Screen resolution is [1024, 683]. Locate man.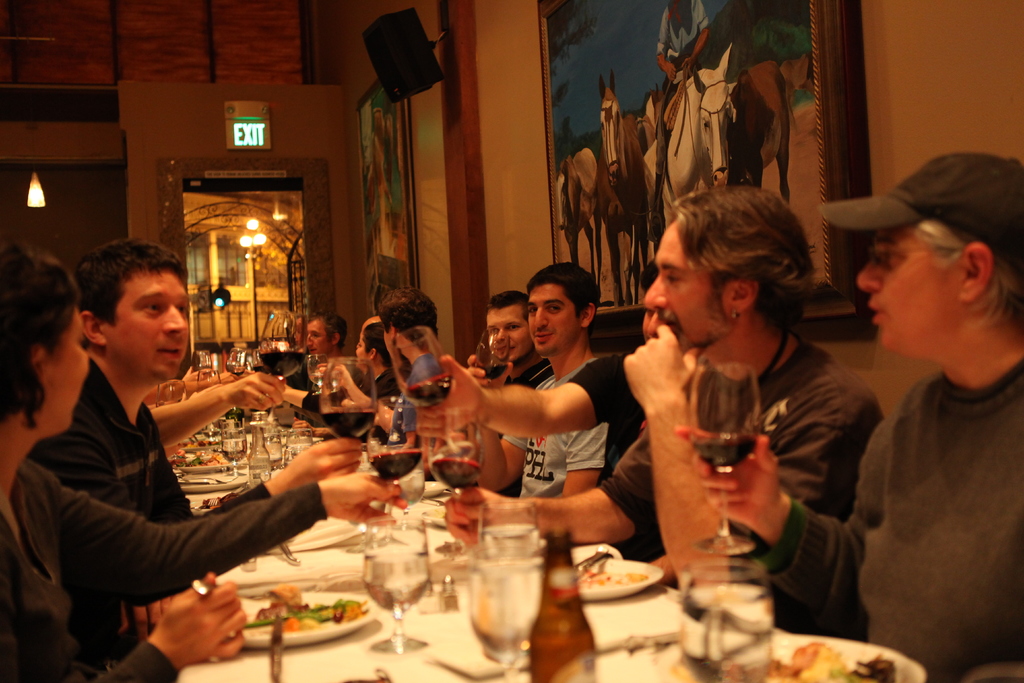
275/308/360/427.
